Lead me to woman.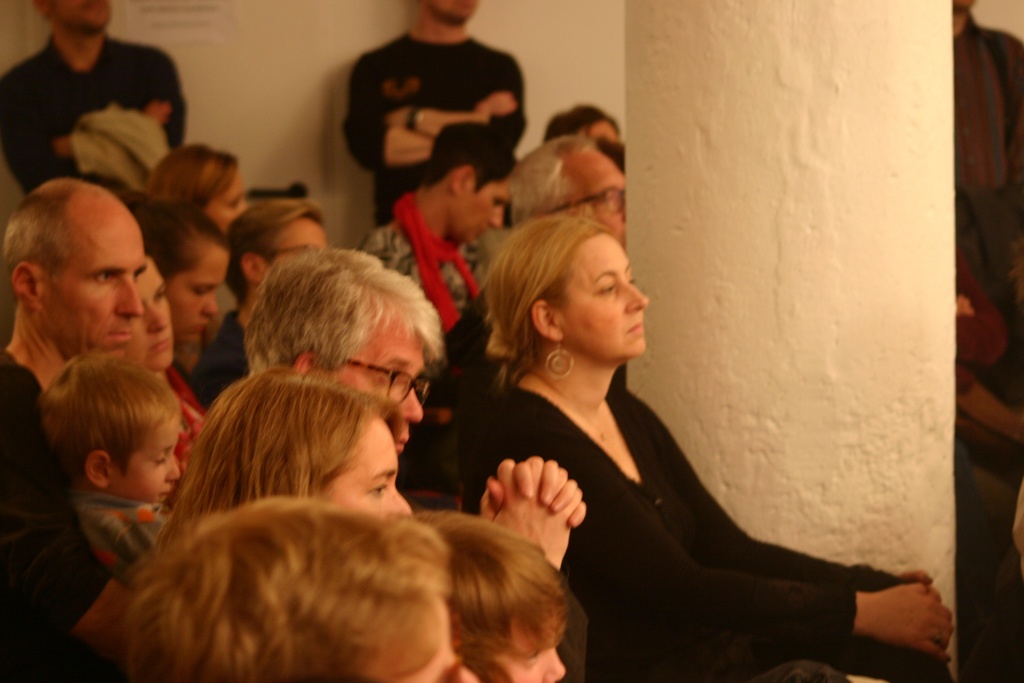
Lead to region(149, 149, 246, 252).
